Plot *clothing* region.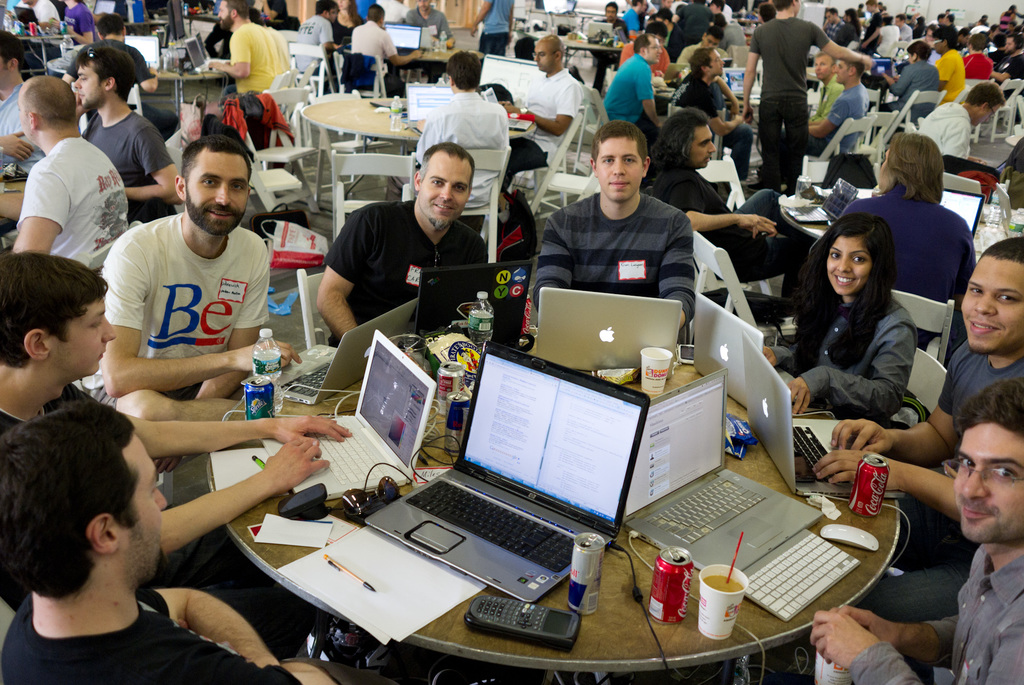
Plotted at left=506, top=70, right=582, bottom=204.
